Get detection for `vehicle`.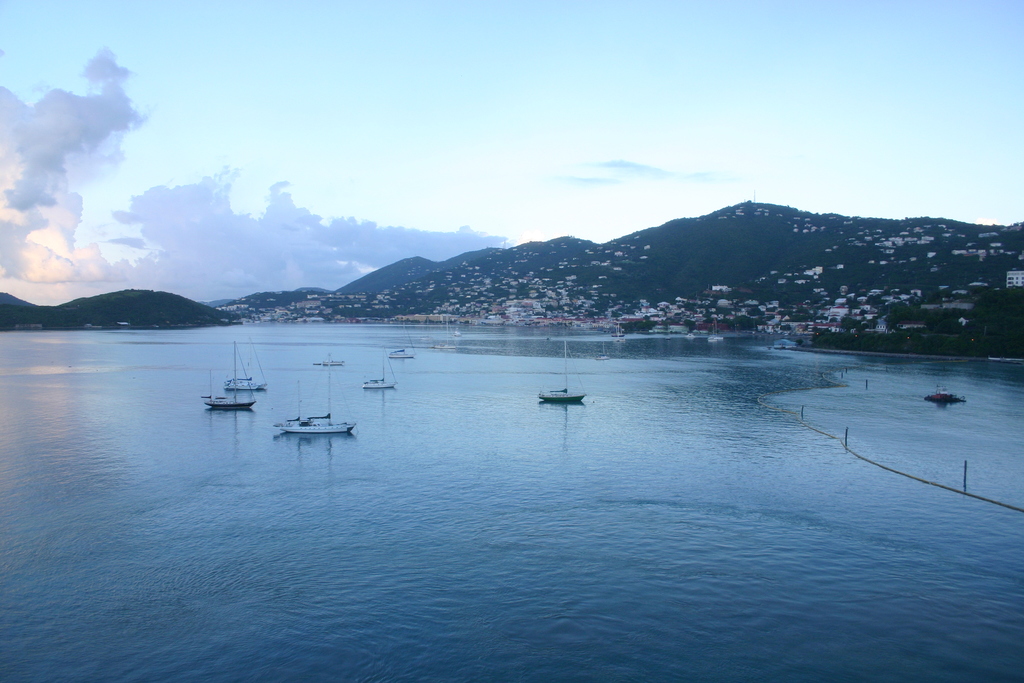
Detection: left=224, top=336, right=273, bottom=390.
